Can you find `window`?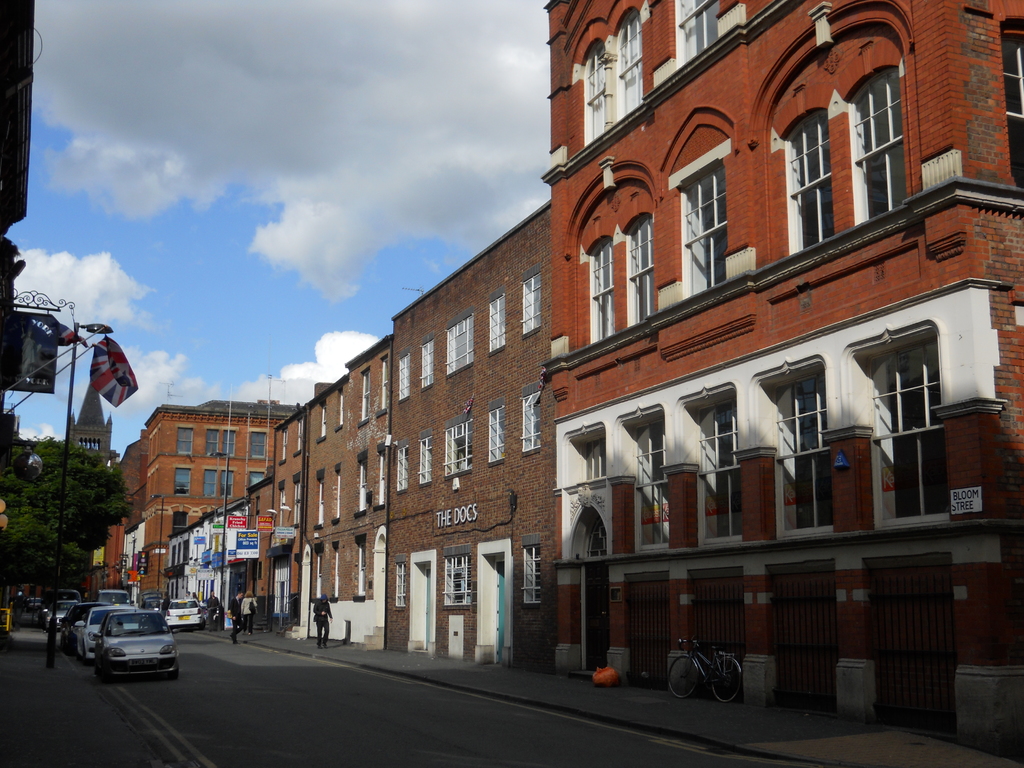
Yes, bounding box: locate(223, 431, 235, 461).
